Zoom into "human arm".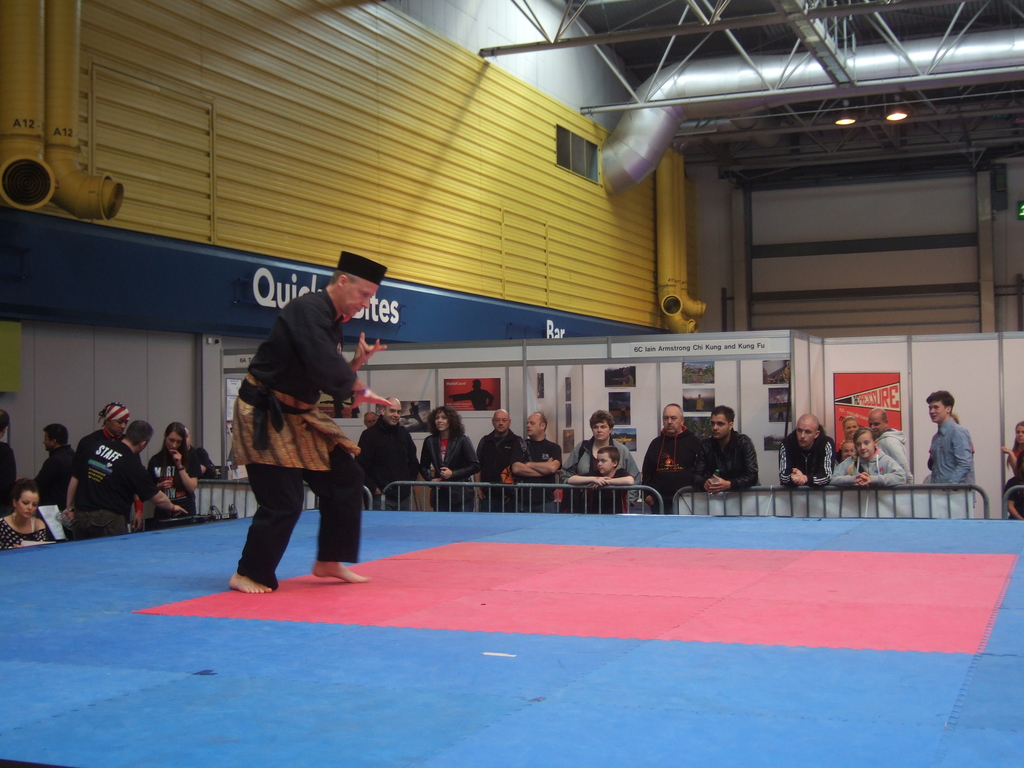
Zoom target: pyautogui.locateOnScreen(1001, 438, 1023, 480).
